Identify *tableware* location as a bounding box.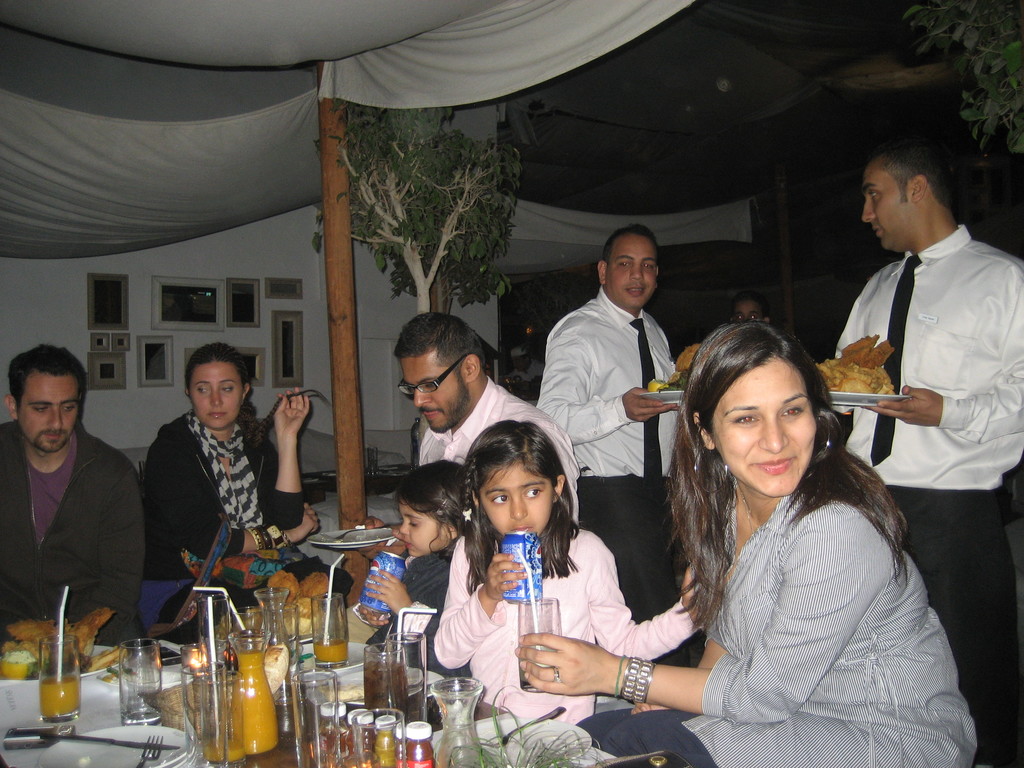
Rect(43, 718, 180, 767).
